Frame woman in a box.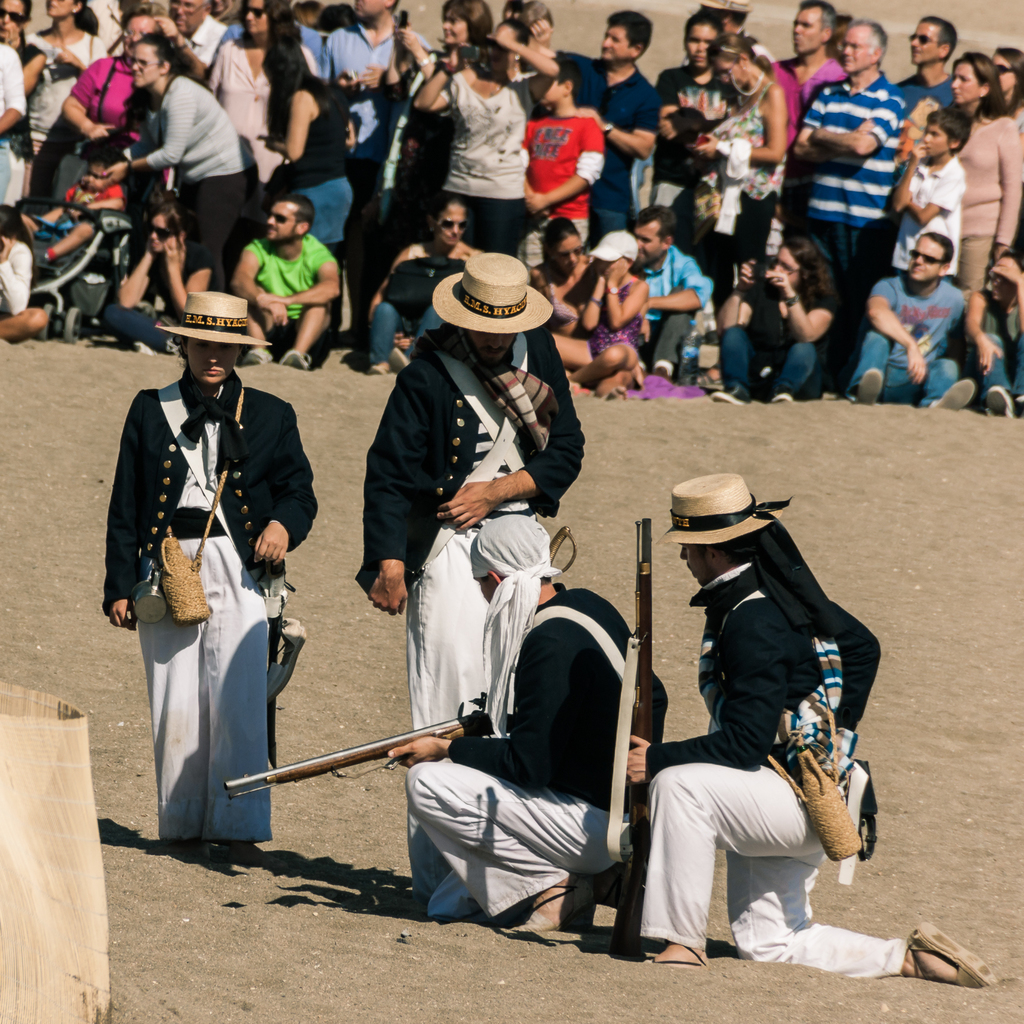
rect(696, 34, 794, 292).
